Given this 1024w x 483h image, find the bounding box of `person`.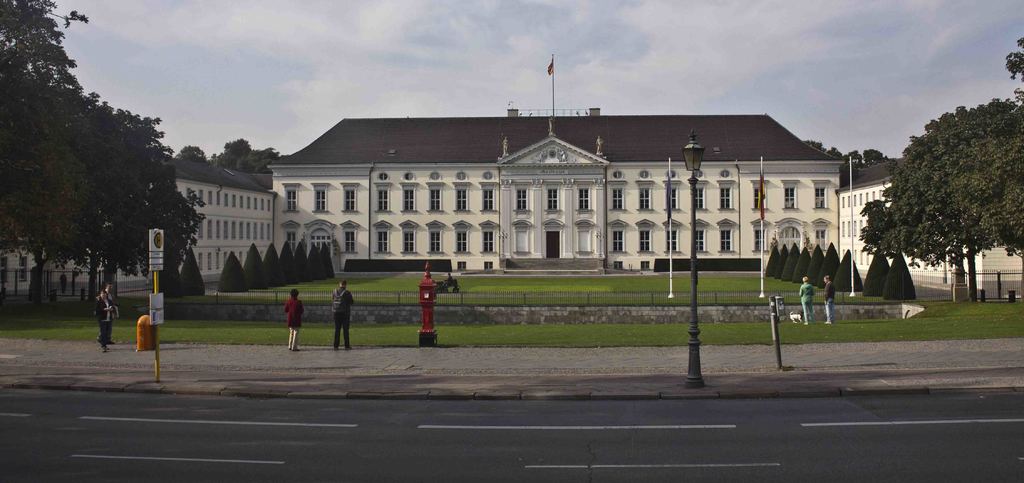
Rect(820, 274, 834, 324).
